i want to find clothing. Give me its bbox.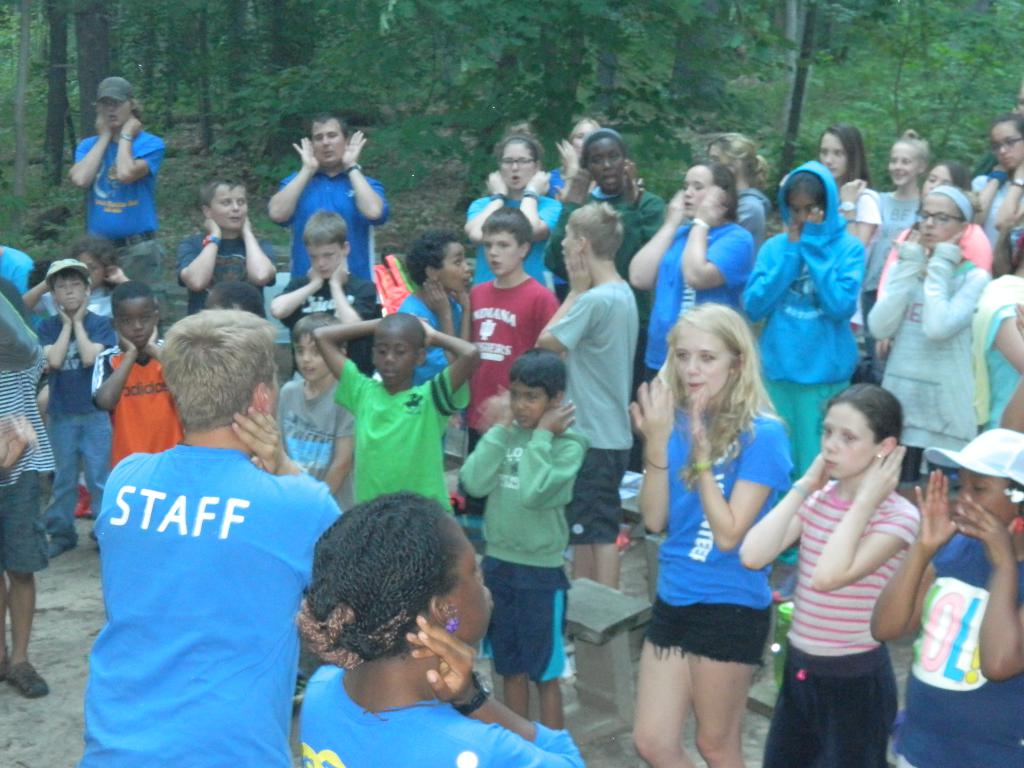
Rect(976, 269, 1023, 436).
